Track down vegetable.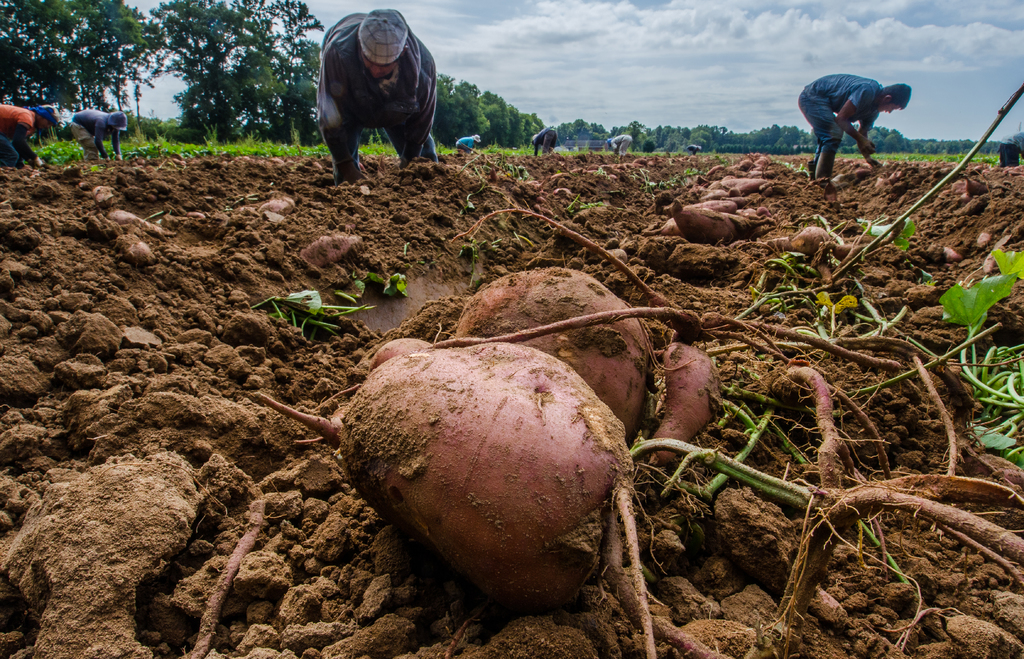
Tracked to locate(944, 245, 959, 260).
